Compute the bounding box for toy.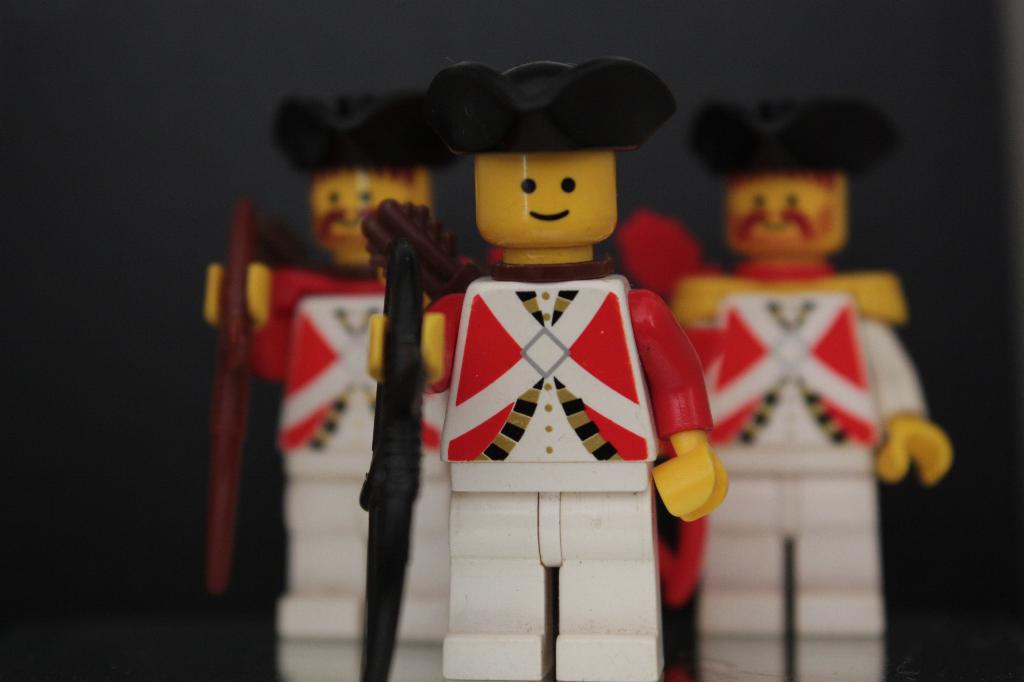
[x1=204, y1=98, x2=452, y2=681].
